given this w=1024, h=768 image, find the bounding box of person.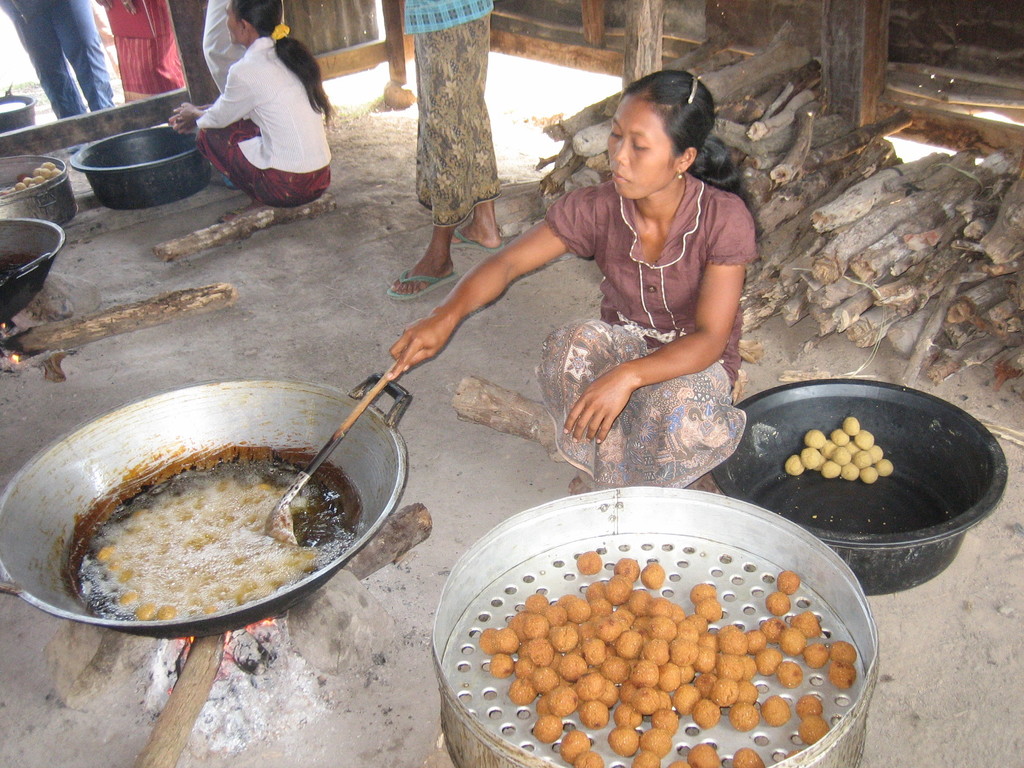
[392,68,761,491].
